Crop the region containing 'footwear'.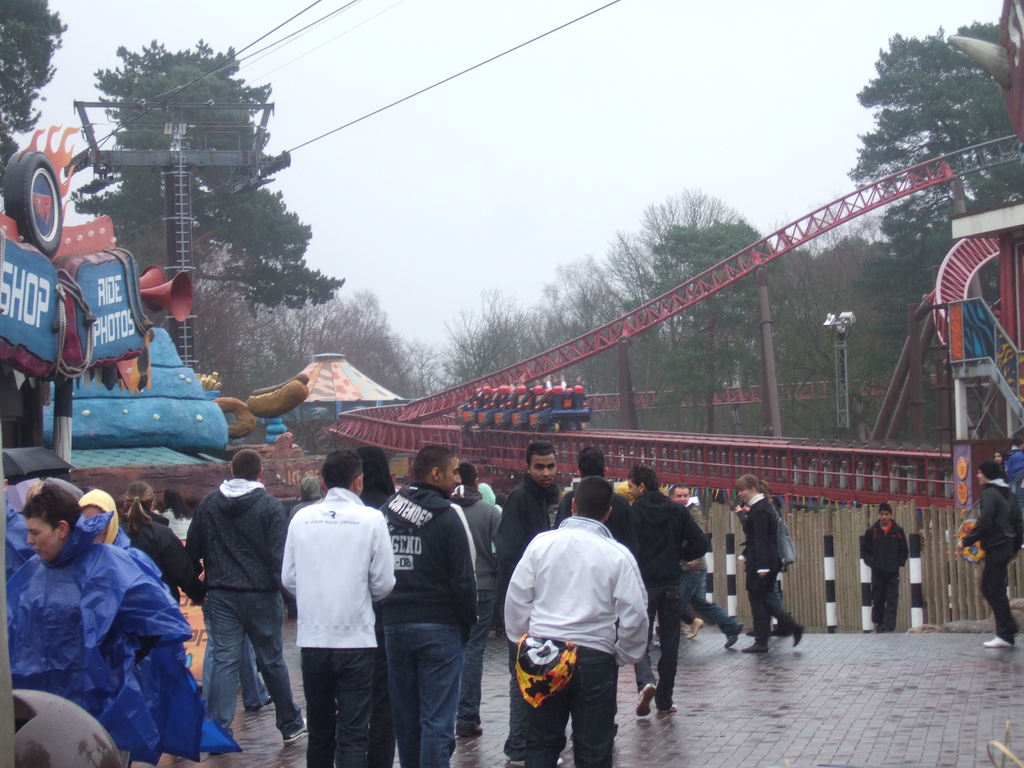
Crop region: bbox(495, 627, 508, 637).
